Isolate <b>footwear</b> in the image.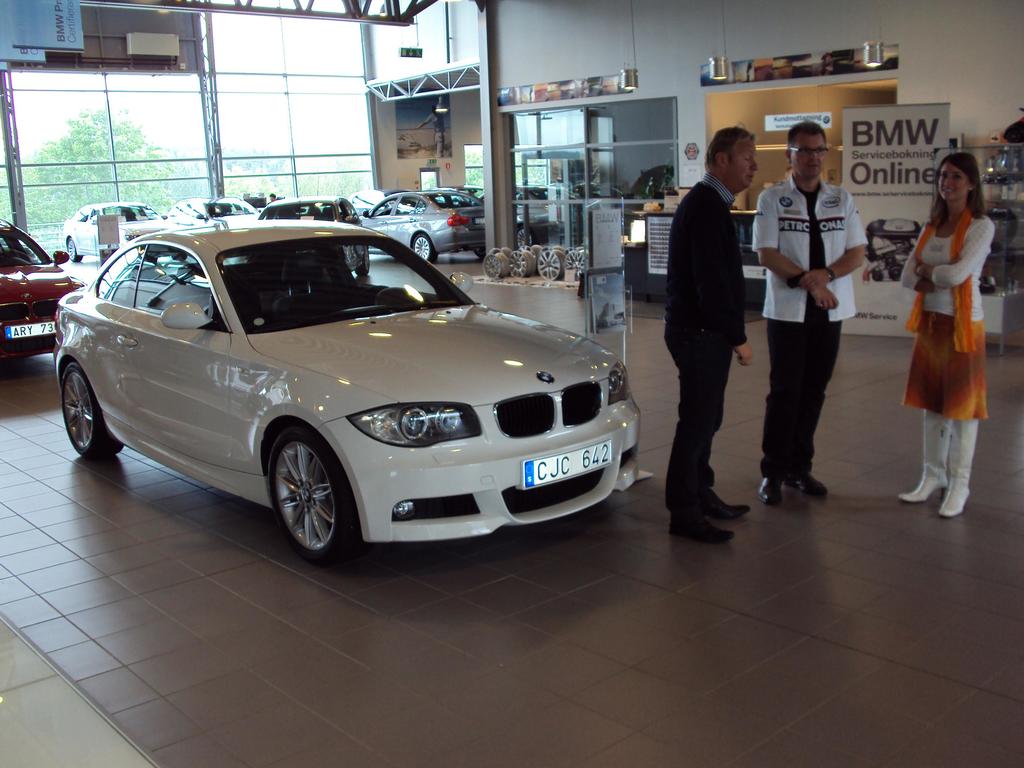
Isolated region: region(785, 475, 826, 494).
